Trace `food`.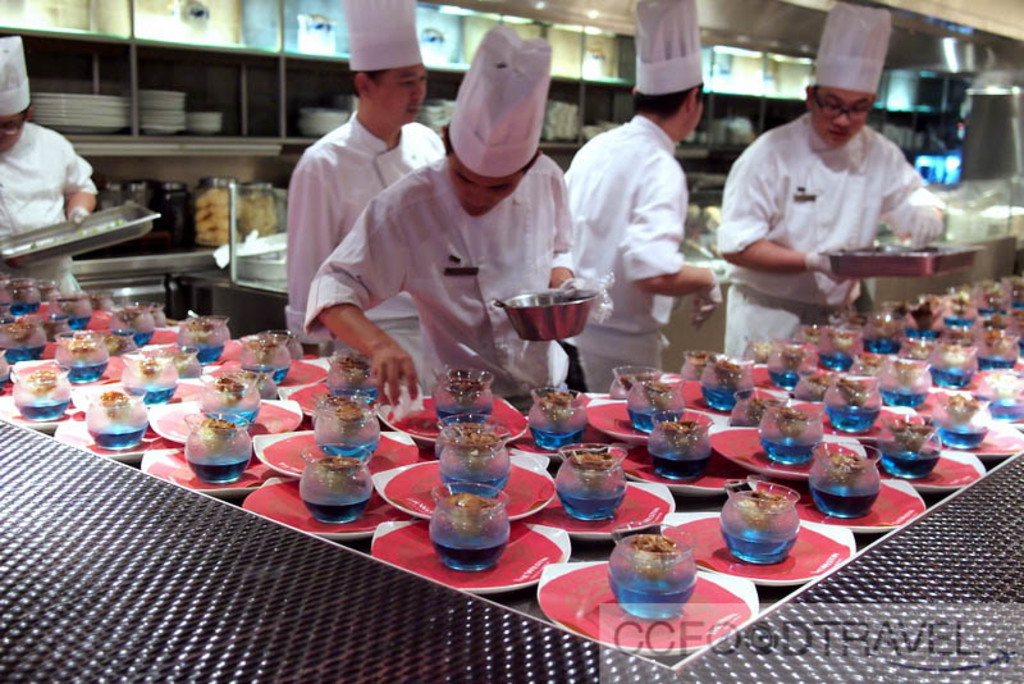
Traced to x1=326 y1=397 x2=361 y2=405.
